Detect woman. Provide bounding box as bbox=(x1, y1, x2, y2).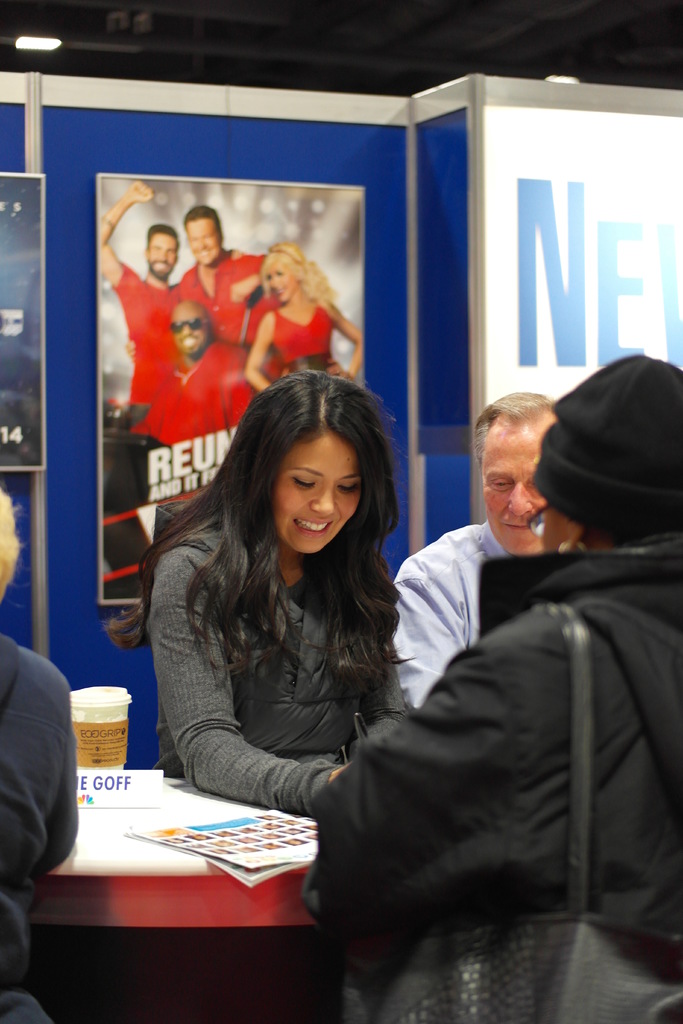
bbox=(0, 486, 79, 1023).
